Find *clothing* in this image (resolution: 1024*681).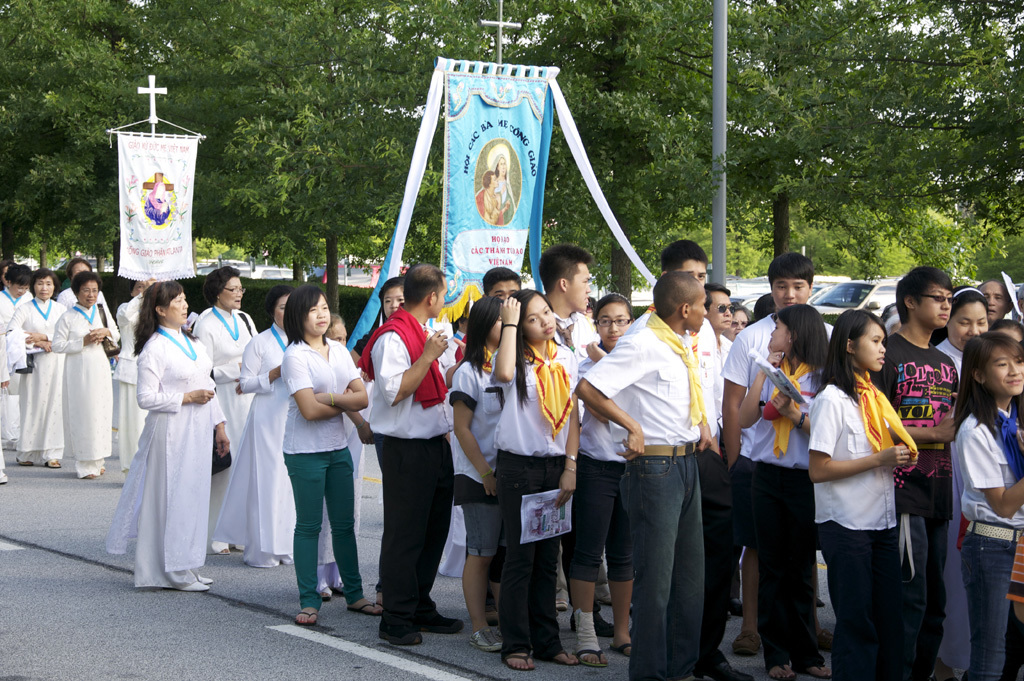
BBox(747, 357, 828, 643).
